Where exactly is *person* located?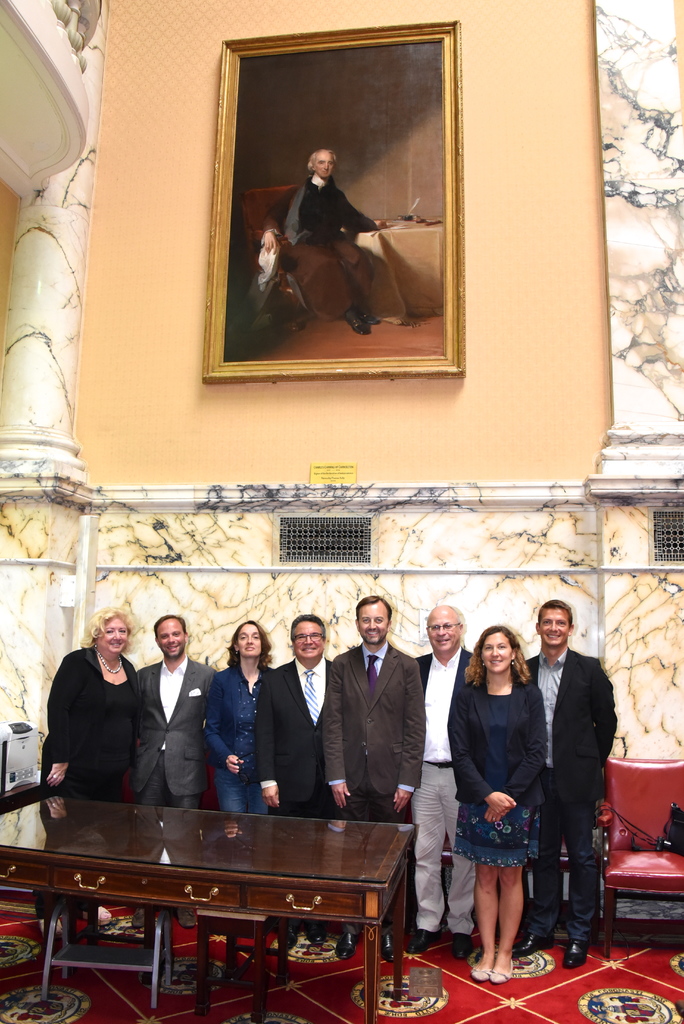
Its bounding box is [280, 144, 396, 337].
